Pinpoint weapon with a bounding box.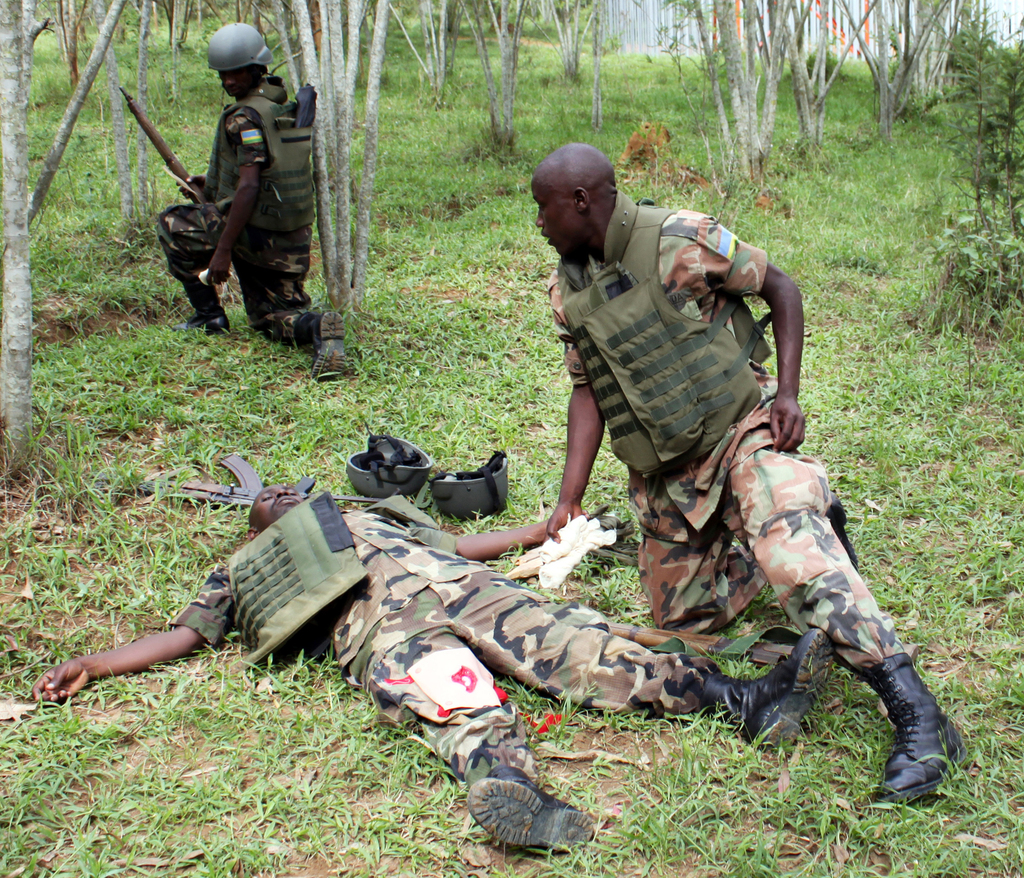
(x1=117, y1=76, x2=232, y2=240).
